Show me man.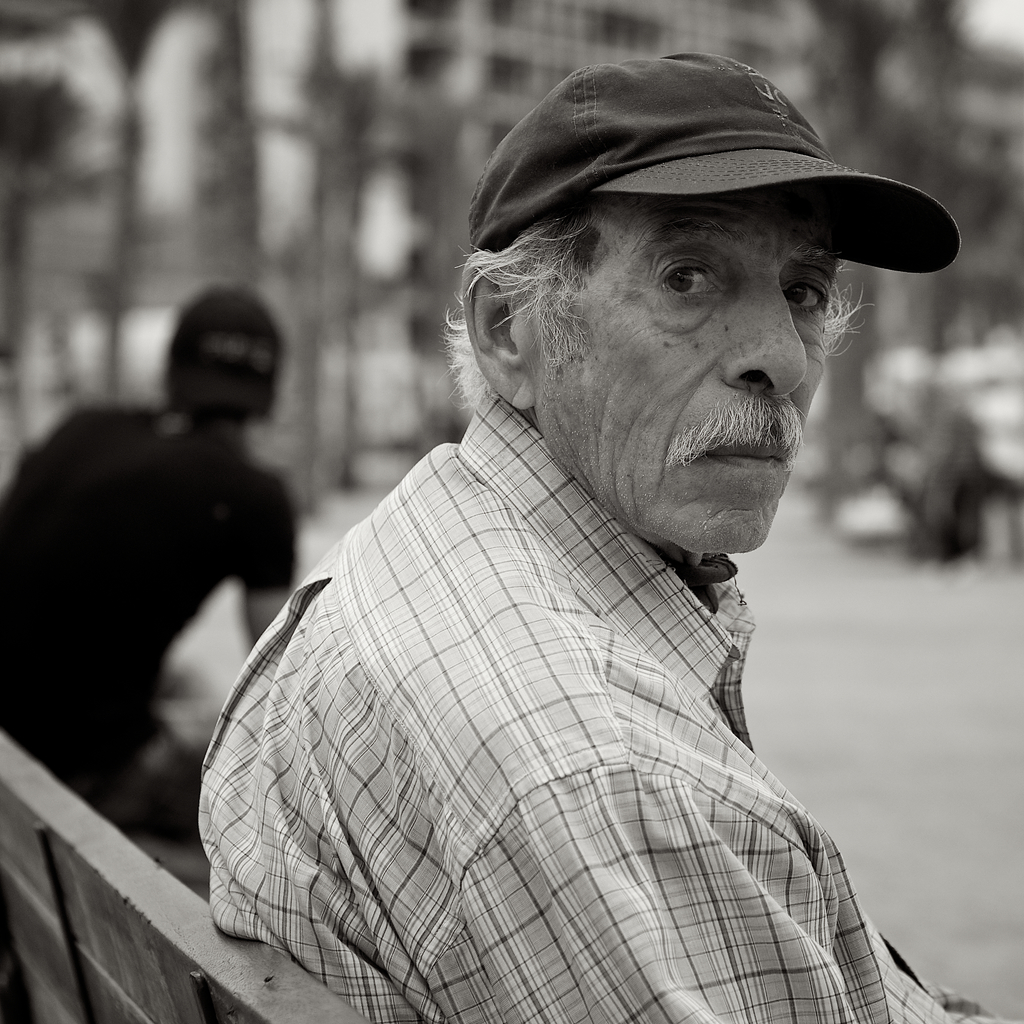
man is here: [x1=0, y1=288, x2=298, y2=861].
